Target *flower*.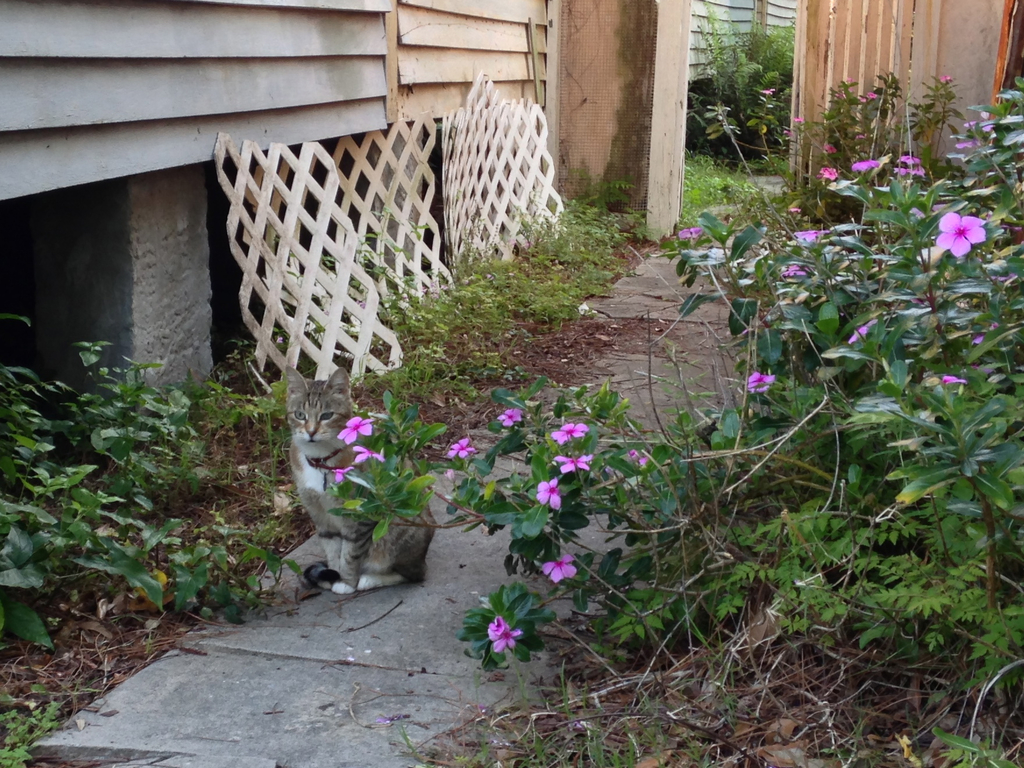
Target region: x1=637, y1=458, x2=648, y2=470.
